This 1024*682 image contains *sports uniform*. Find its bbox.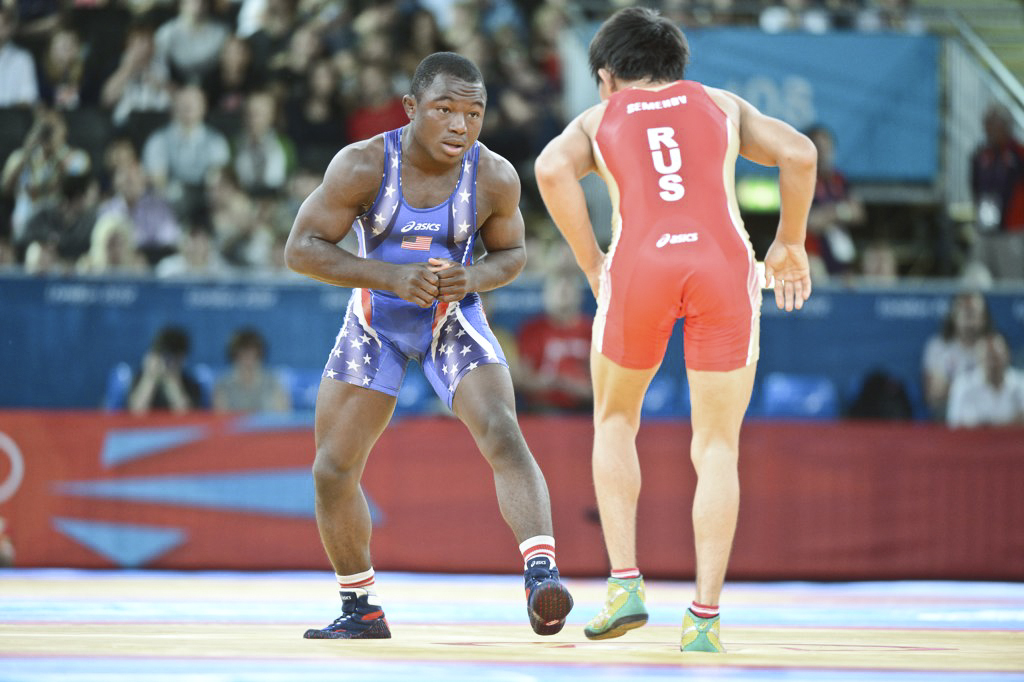
bbox=[305, 128, 574, 635].
